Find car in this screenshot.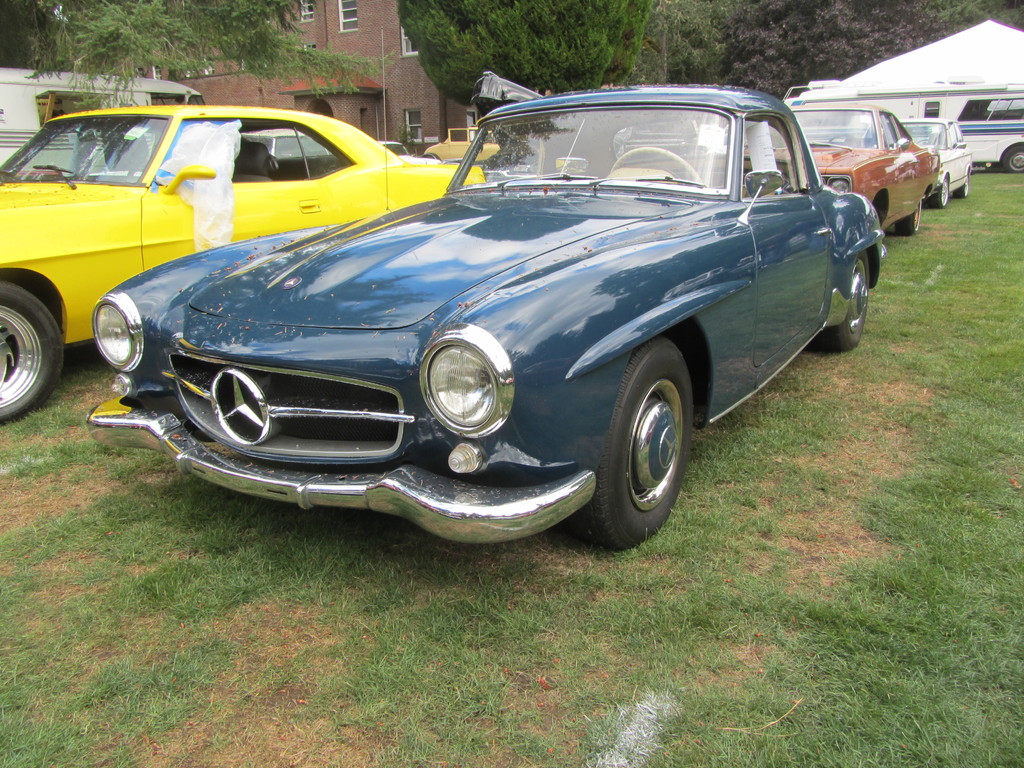
The bounding box for car is region(899, 116, 972, 206).
